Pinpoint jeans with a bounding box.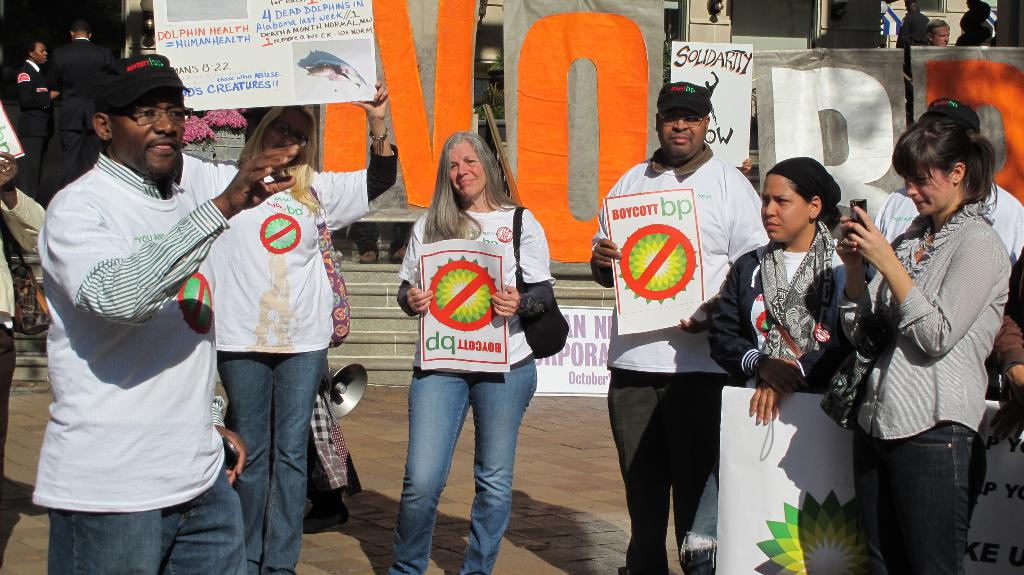
44/466/240/574.
